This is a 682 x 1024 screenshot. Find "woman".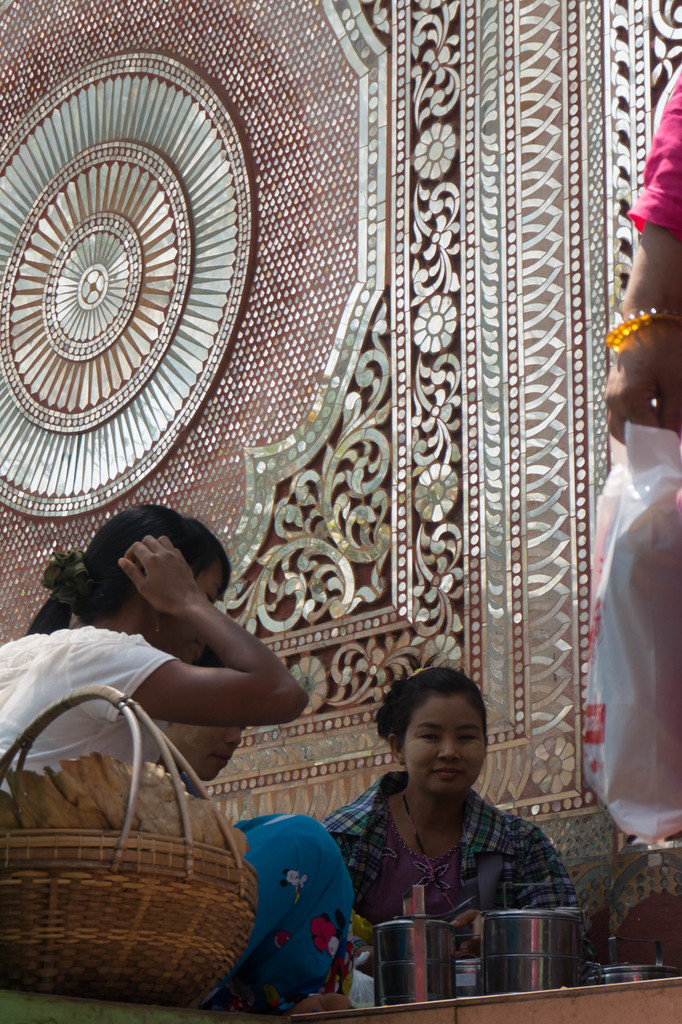
Bounding box: [313,660,580,998].
